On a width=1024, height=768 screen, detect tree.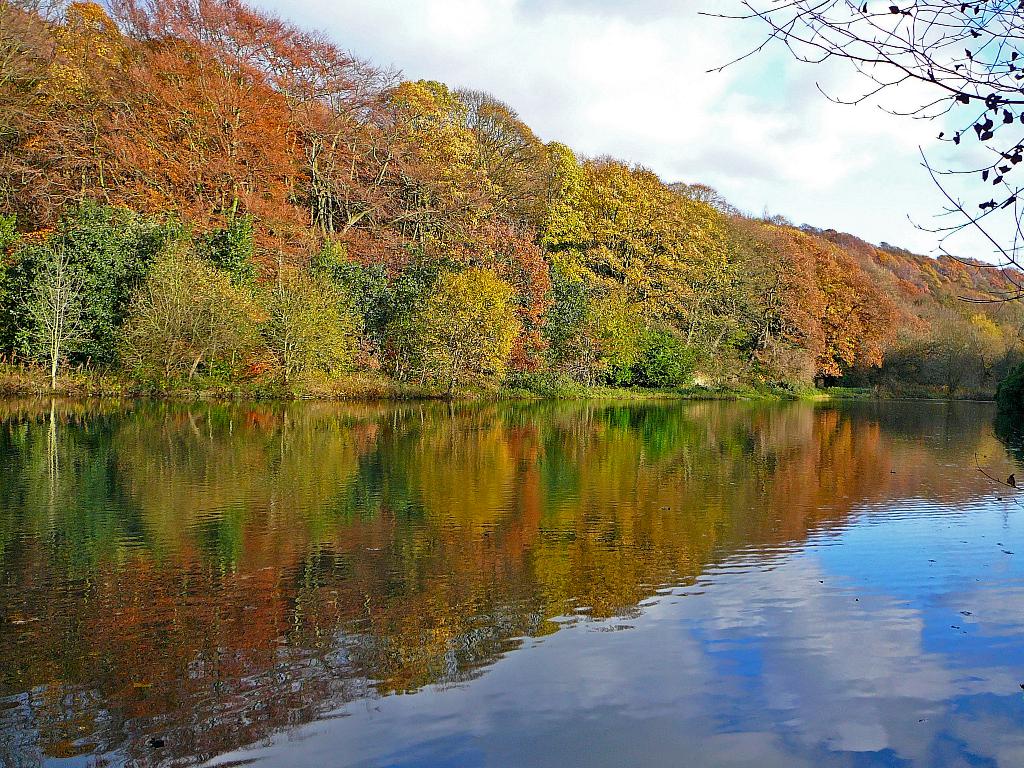
bbox=(687, 181, 824, 394).
